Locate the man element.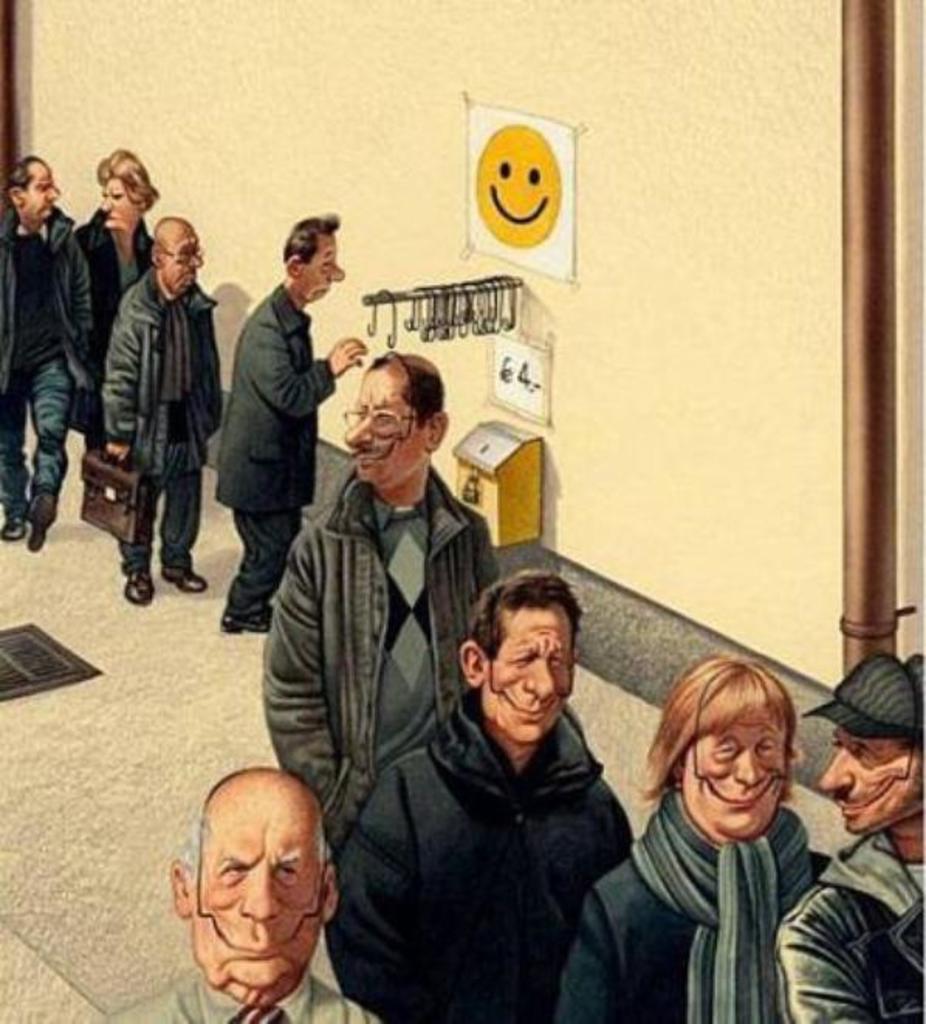
Element bbox: <box>773,655,924,1022</box>.
